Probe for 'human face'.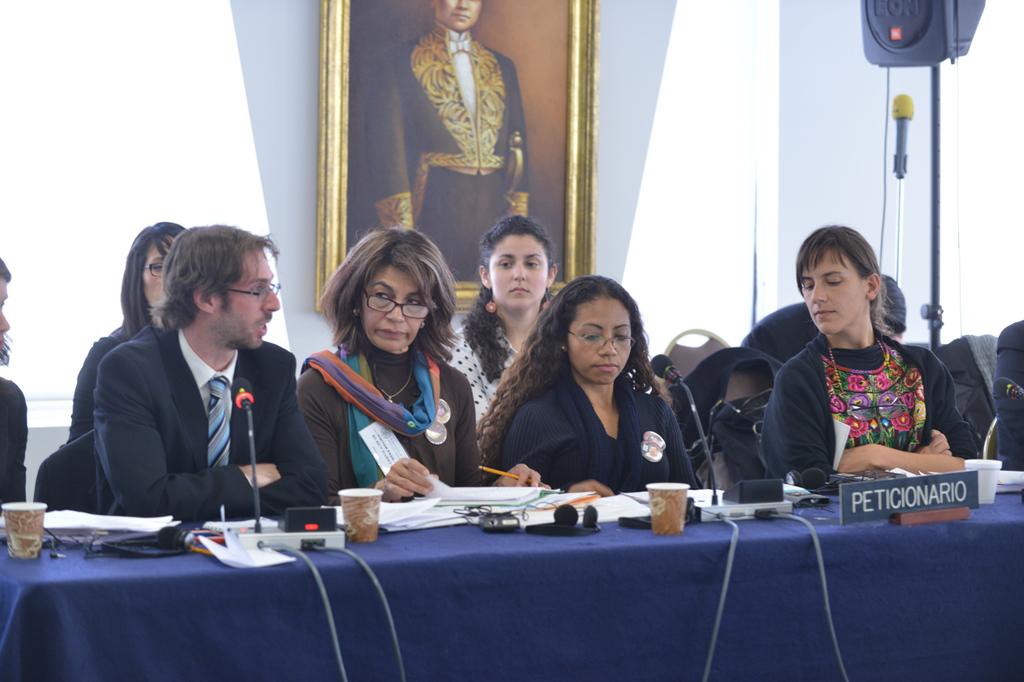
Probe result: l=214, t=250, r=278, b=350.
